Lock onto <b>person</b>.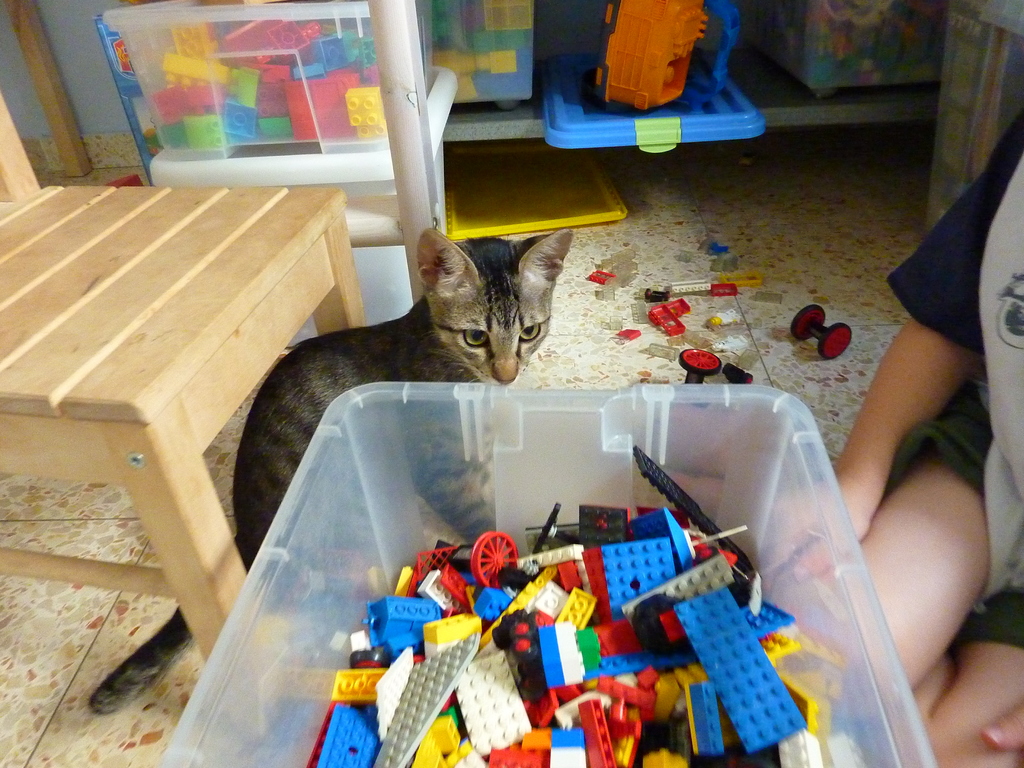
Locked: pyautogui.locateOnScreen(758, 110, 1023, 767).
